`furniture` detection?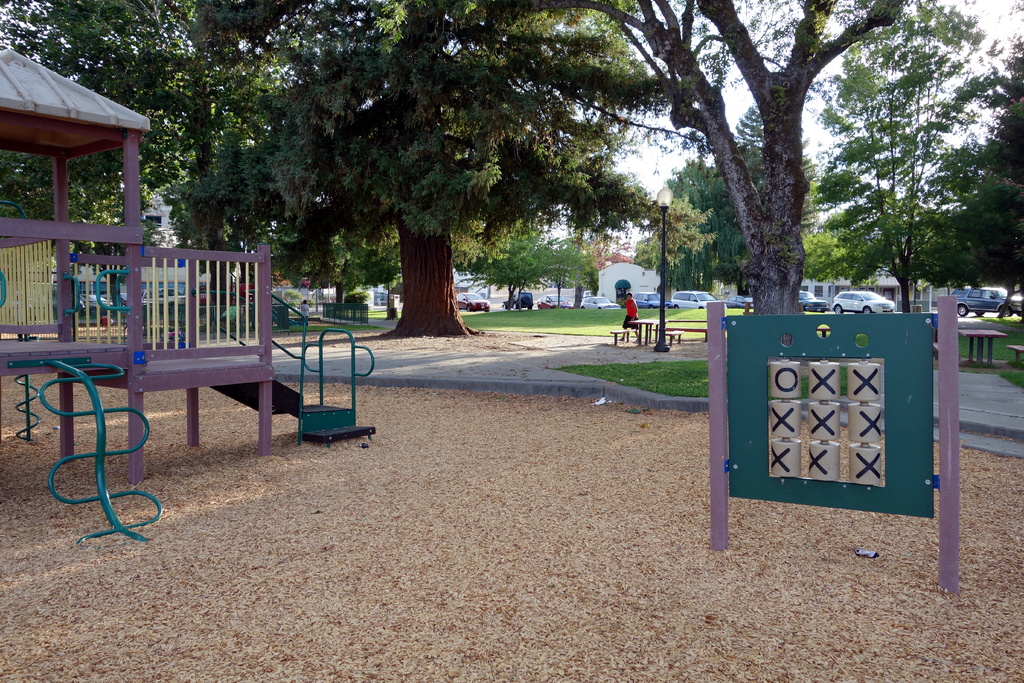
region(1010, 343, 1023, 362)
